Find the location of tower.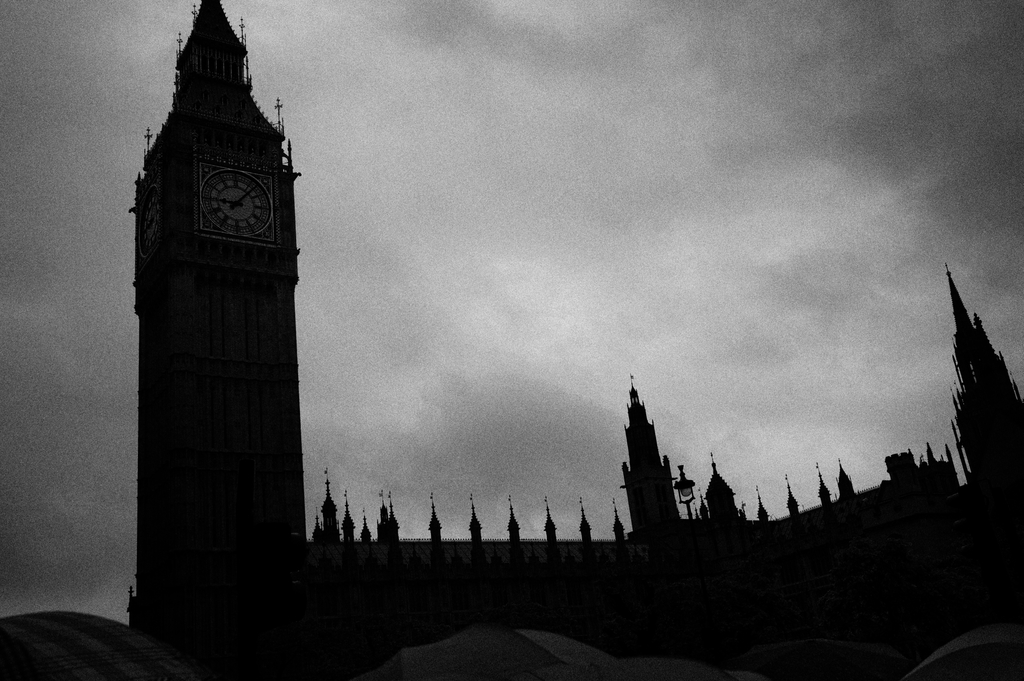
Location: 129, 0, 1023, 680.
